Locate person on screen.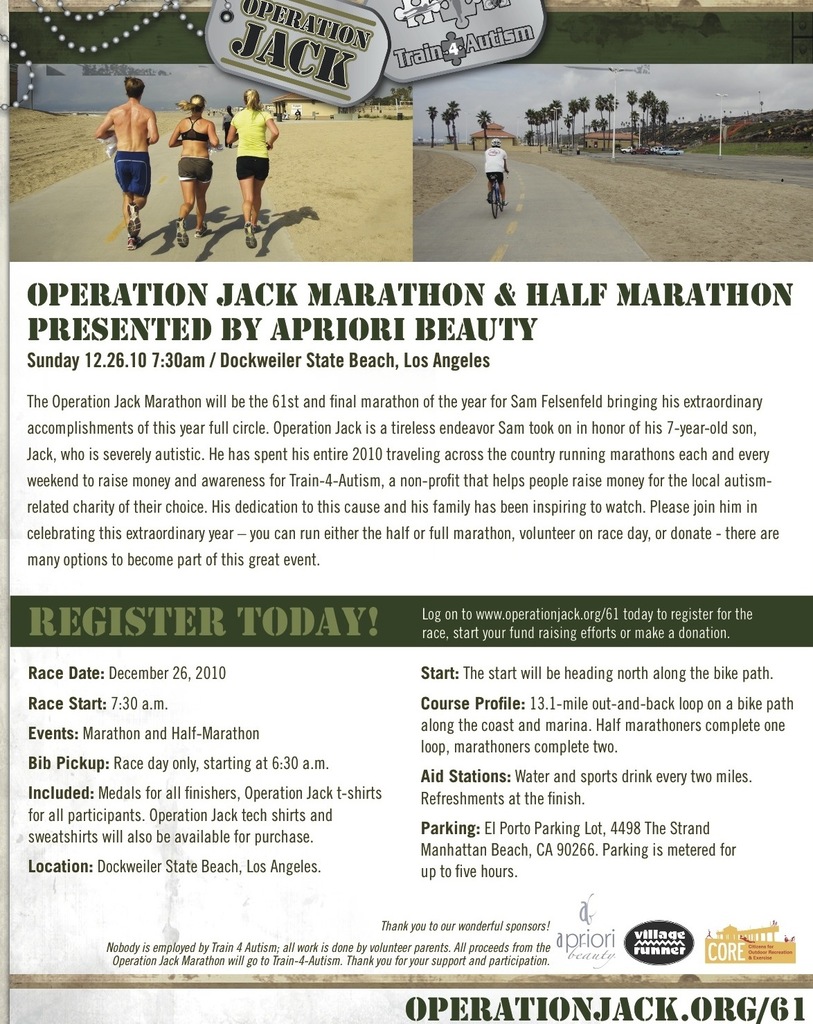
On screen at bbox(221, 89, 277, 250).
